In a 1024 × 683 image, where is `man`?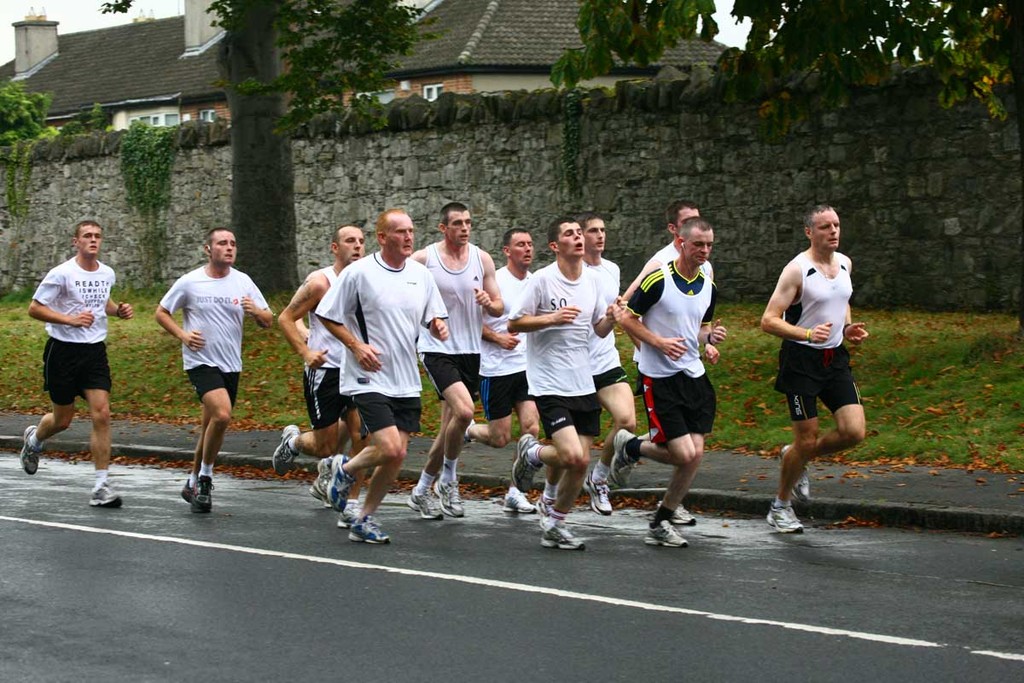
325 208 450 544.
